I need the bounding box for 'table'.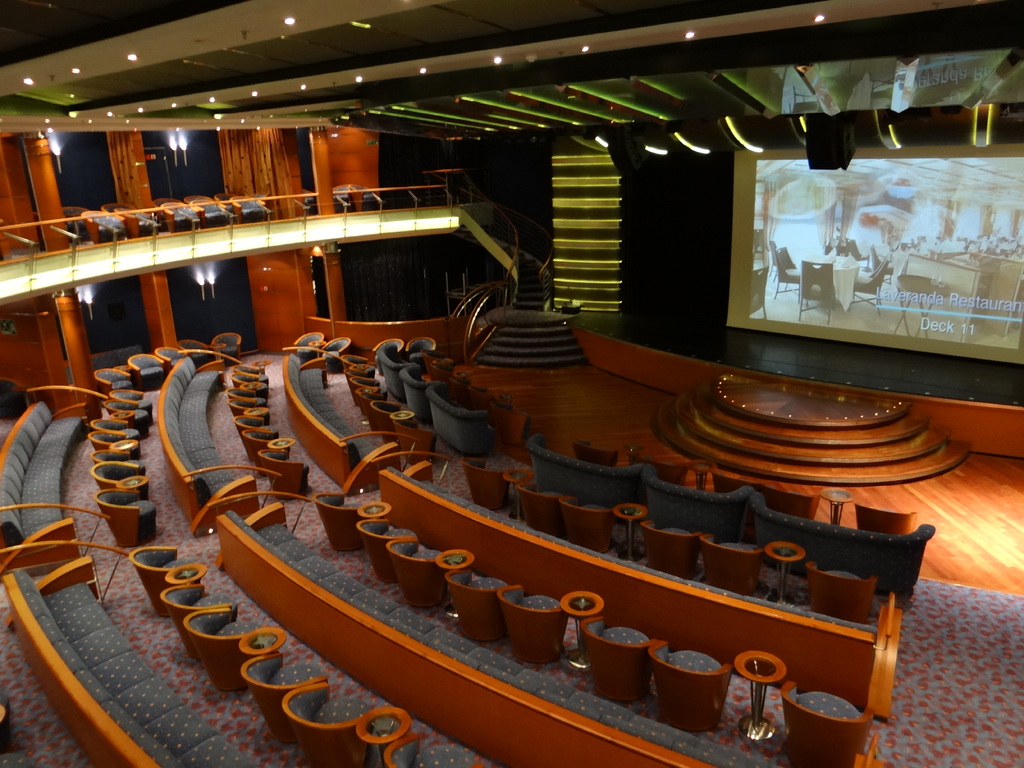
Here it is: [x1=268, y1=431, x2=297, y2=465].
